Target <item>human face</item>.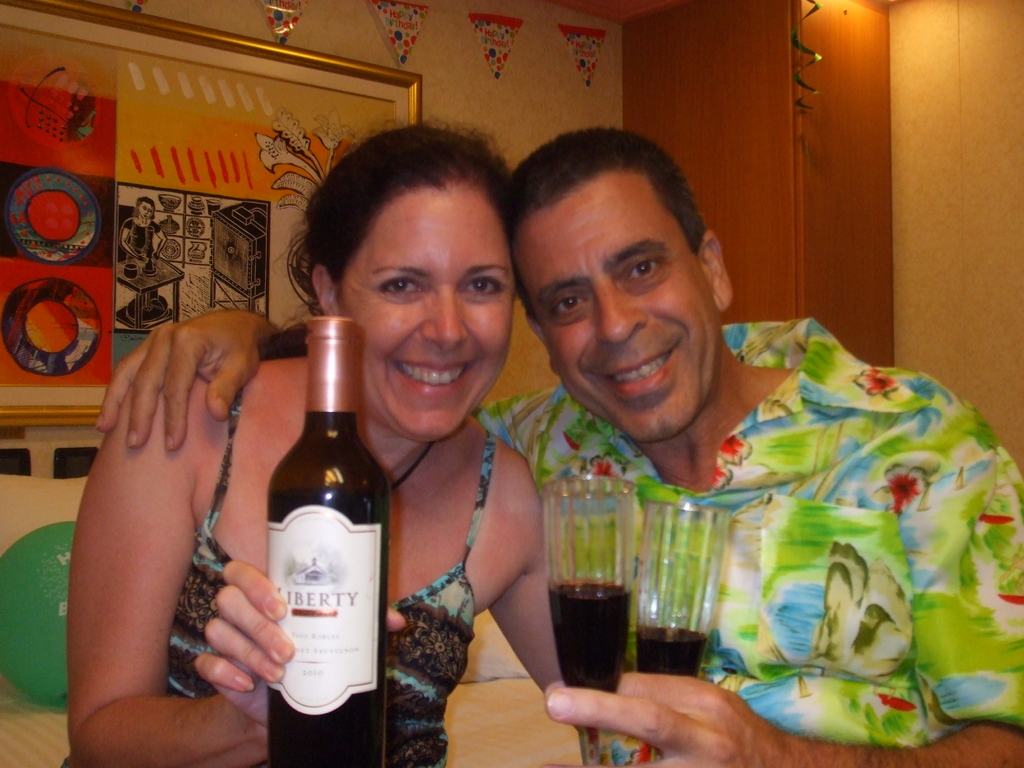
Target region: crop(332, 178, 518, 446).
